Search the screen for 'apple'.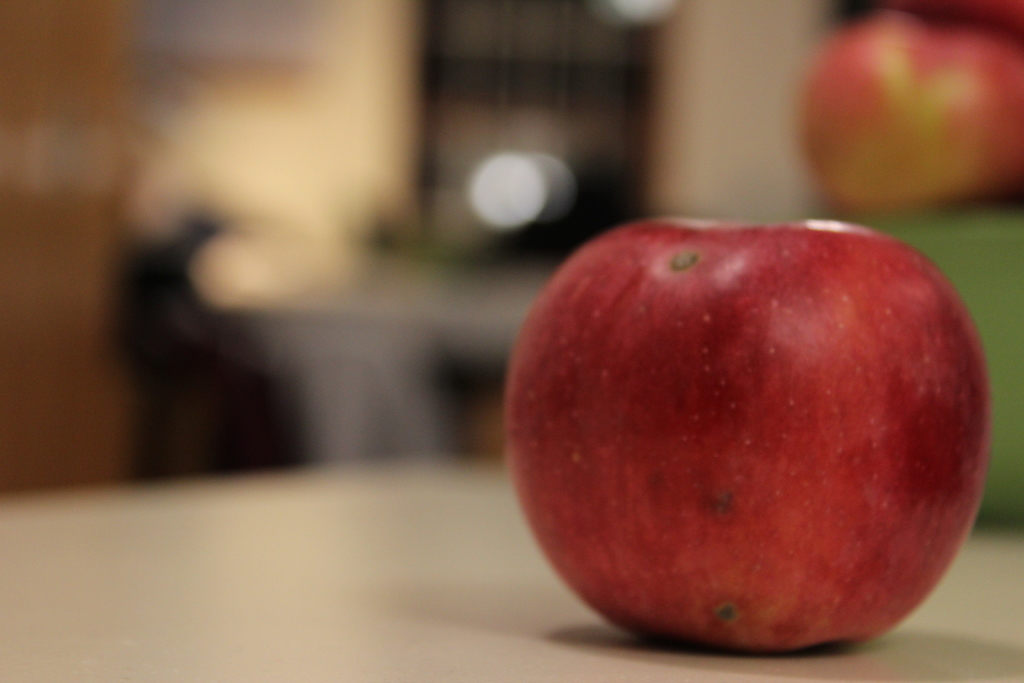
Found at x1=486, y1=199, x2=995, y2=652.
